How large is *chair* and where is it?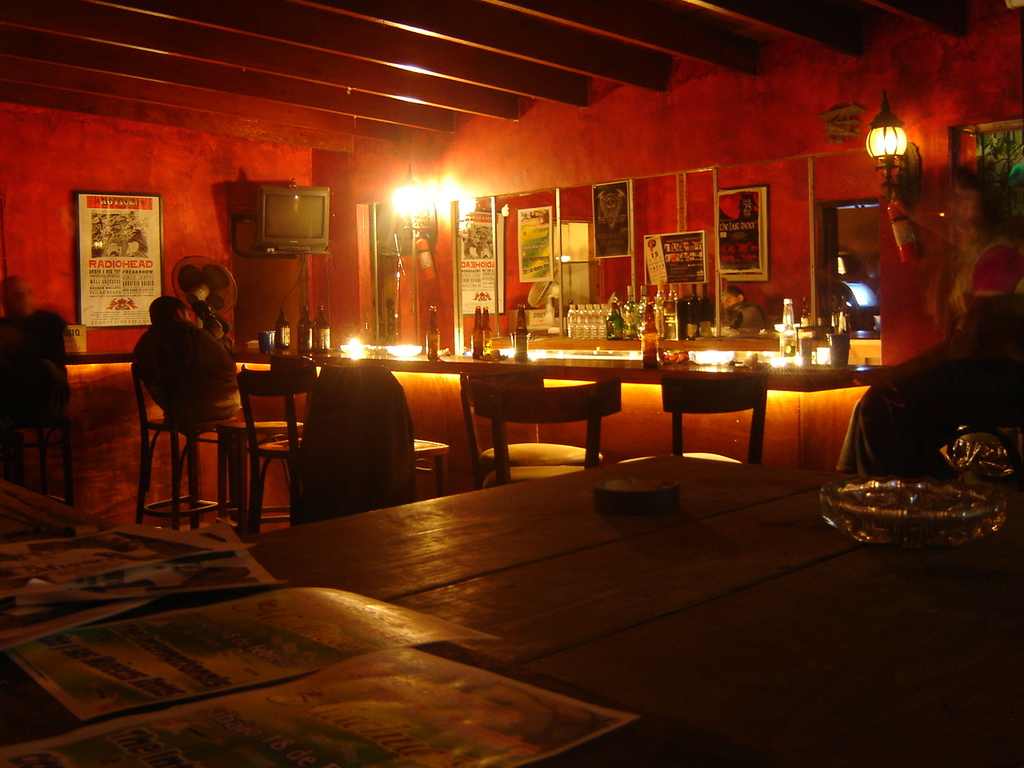
Bounding box: region(319, 359, 450, 513).
